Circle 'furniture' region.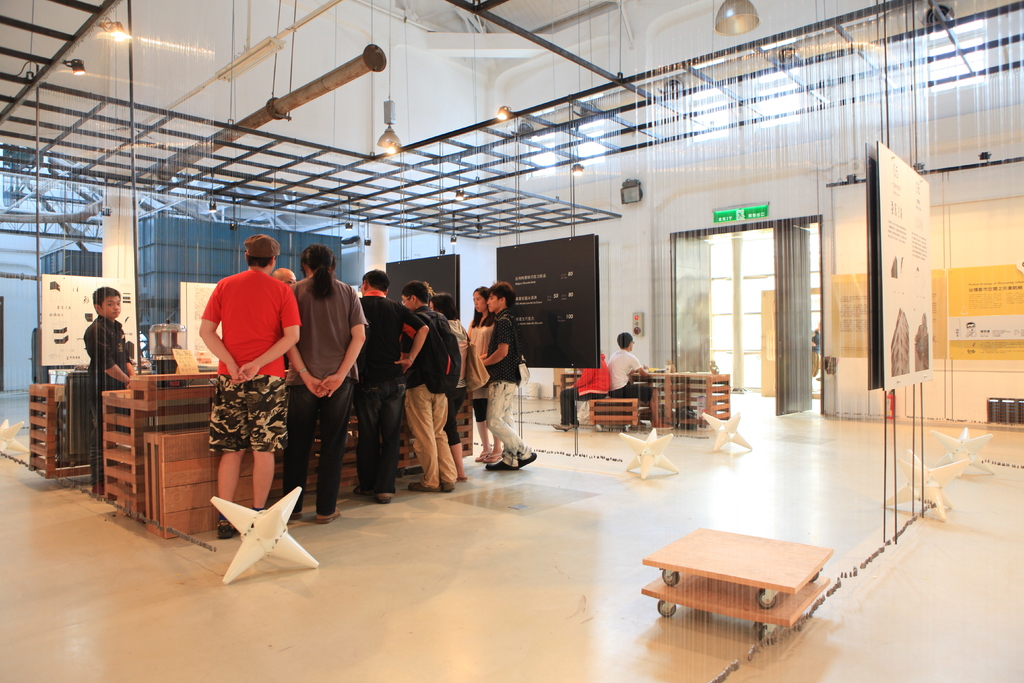
Region: region(559, 375, 728, 418).
